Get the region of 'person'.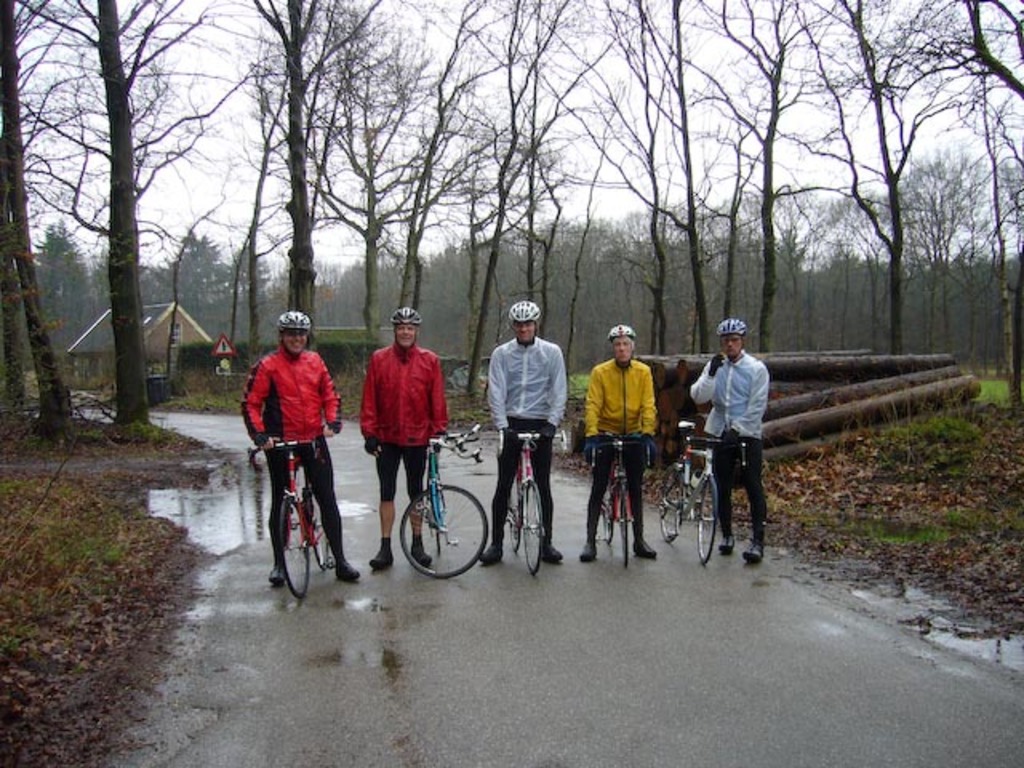
[686, 318, 770, 565].
